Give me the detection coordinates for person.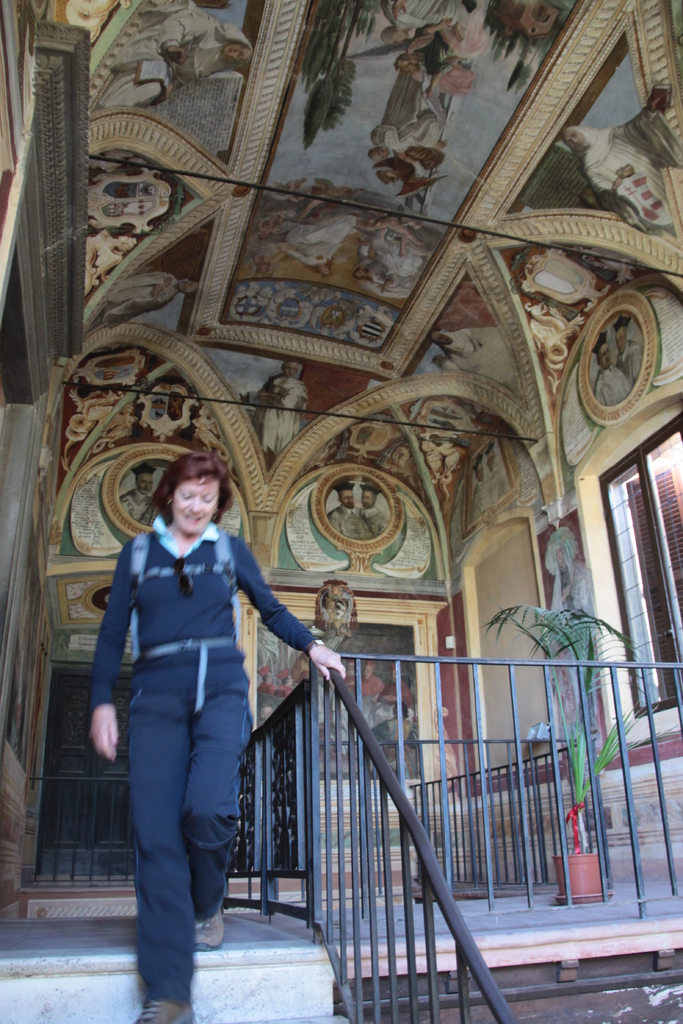
BBox(254, 361, 310, 456).
